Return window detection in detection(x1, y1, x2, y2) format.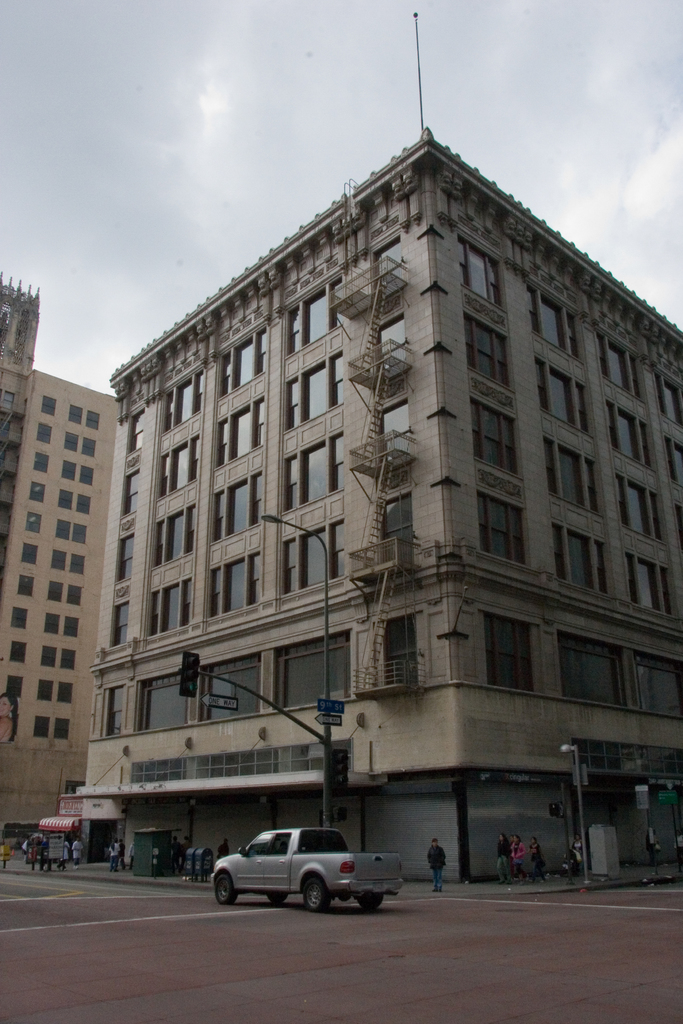
detection(536, 362, 581, 428).
